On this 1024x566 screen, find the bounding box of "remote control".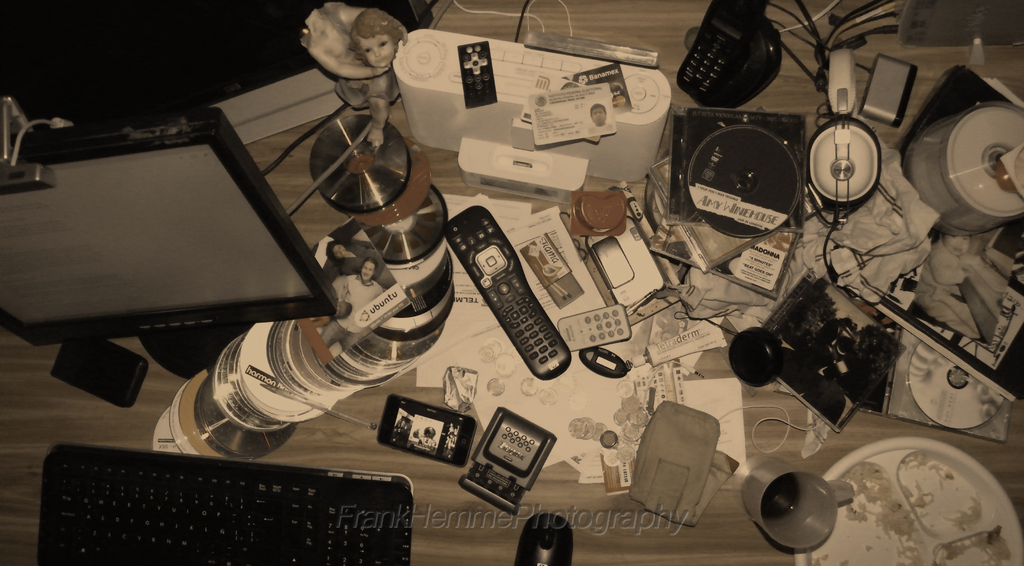
Bounding box: 442, 204, 572, 381.
